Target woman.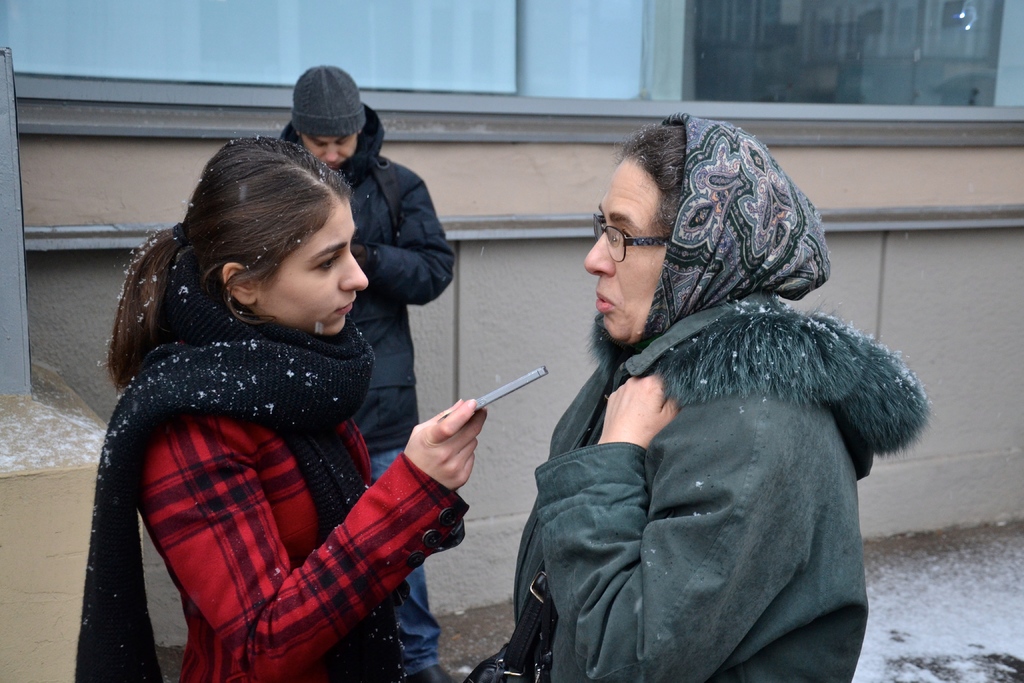
Target region: [476,112,870,682].
